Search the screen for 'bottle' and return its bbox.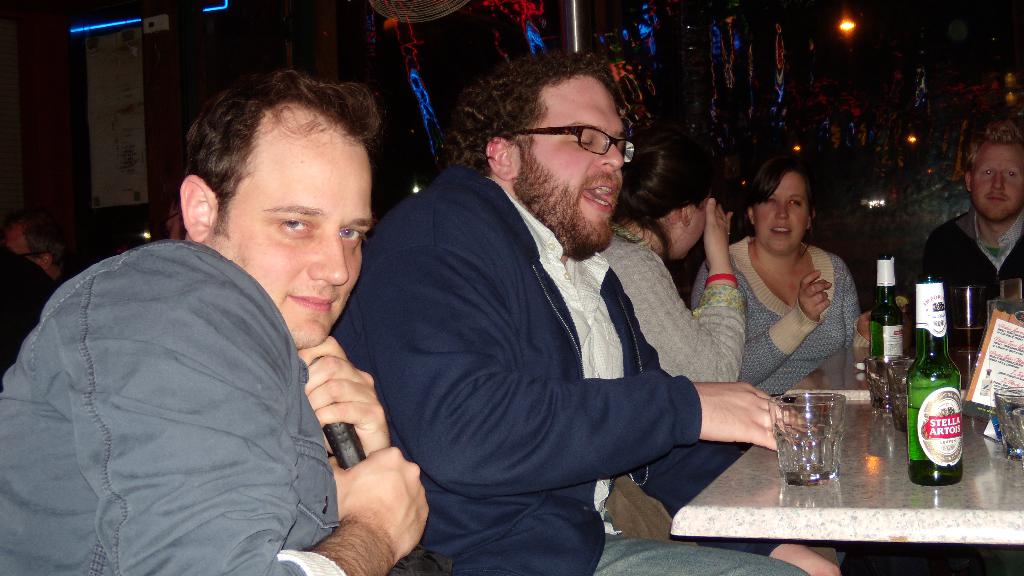
Found: rect(868, 252, 908, 355).
